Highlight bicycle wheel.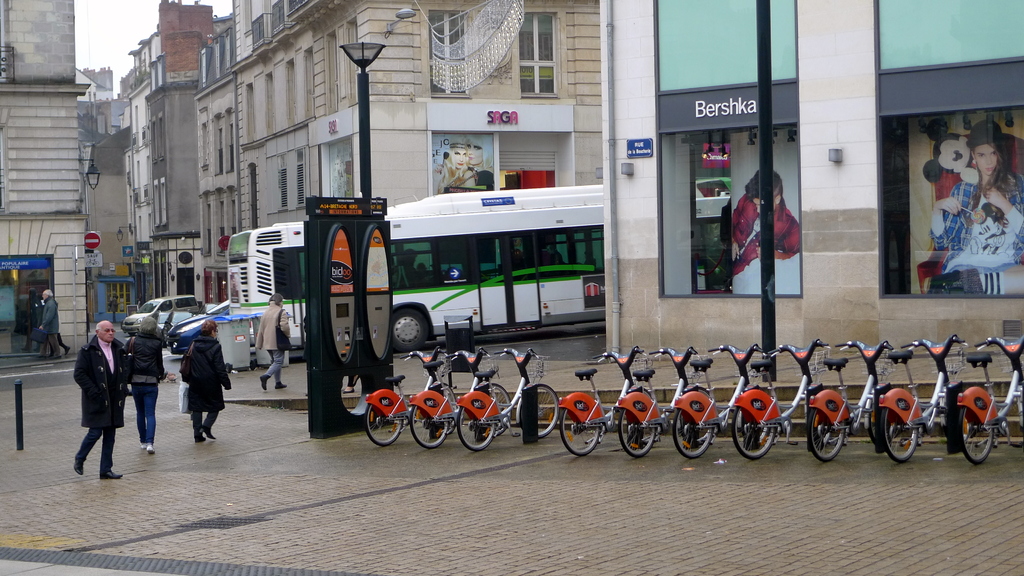
Highlighted region: [454, 392, 496, 451].
